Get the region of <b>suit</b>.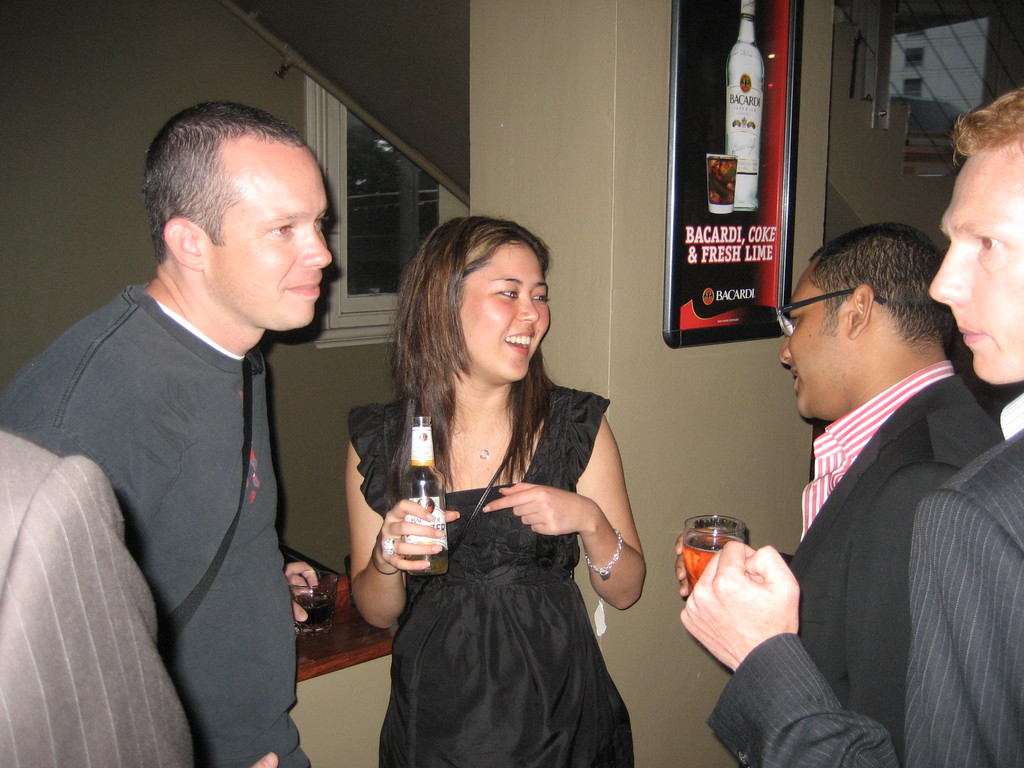
l=0, t=432, r=193, b=767.
